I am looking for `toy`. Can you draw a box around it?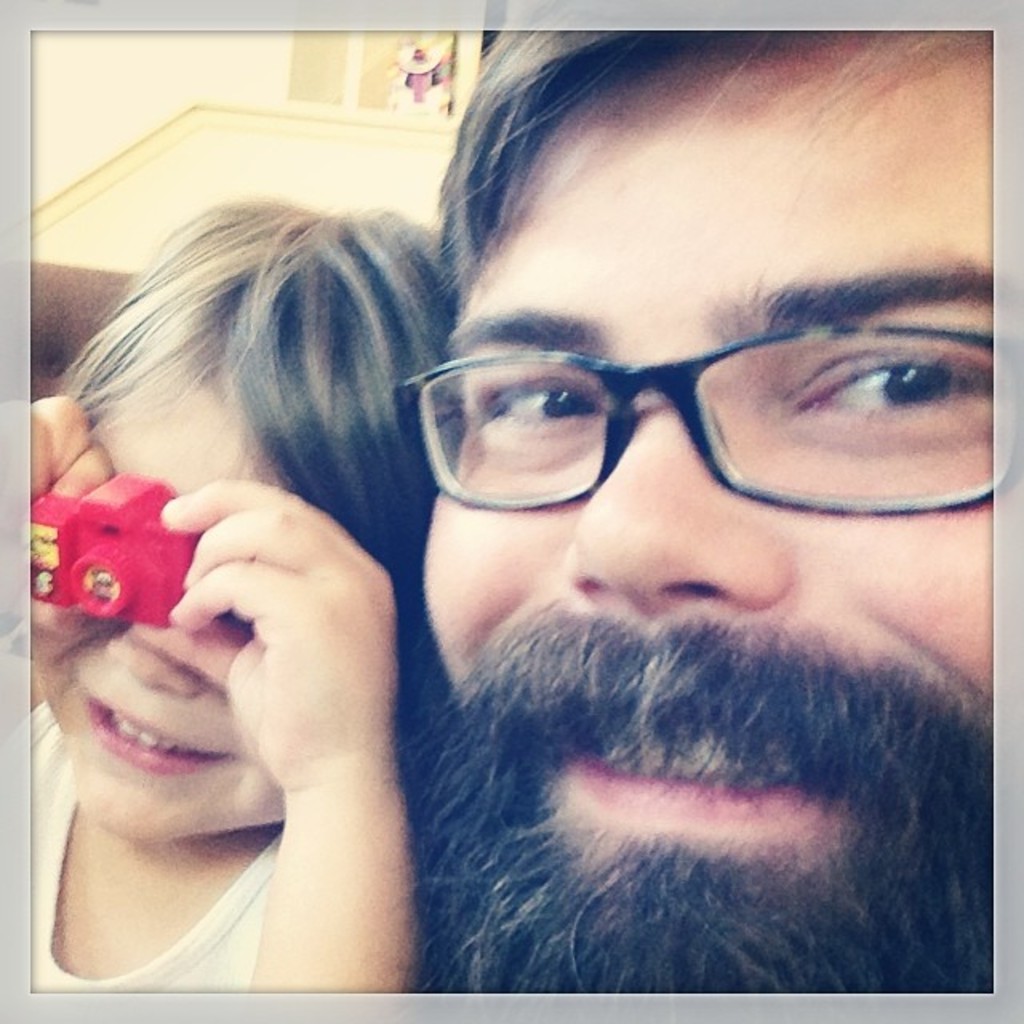
Sure, the bounding box is region(30, 477, 250, 637).
